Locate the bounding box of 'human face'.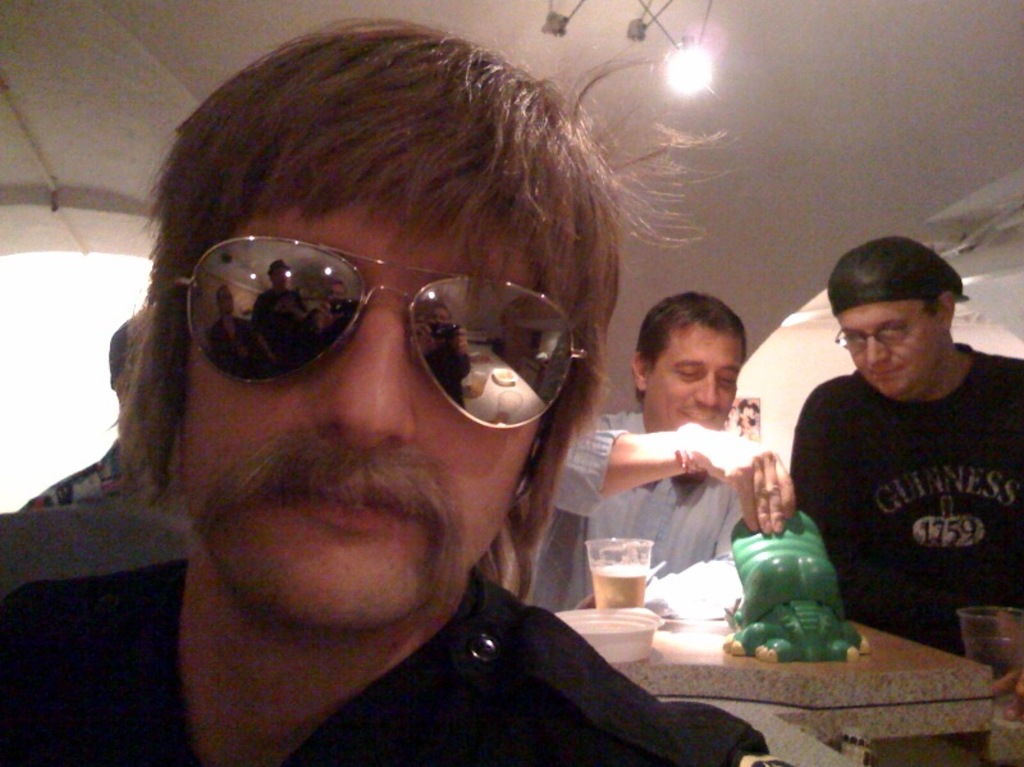
Bounding box: {"left": 644, "top": 320, "right": 741, "bottom": 432}.
